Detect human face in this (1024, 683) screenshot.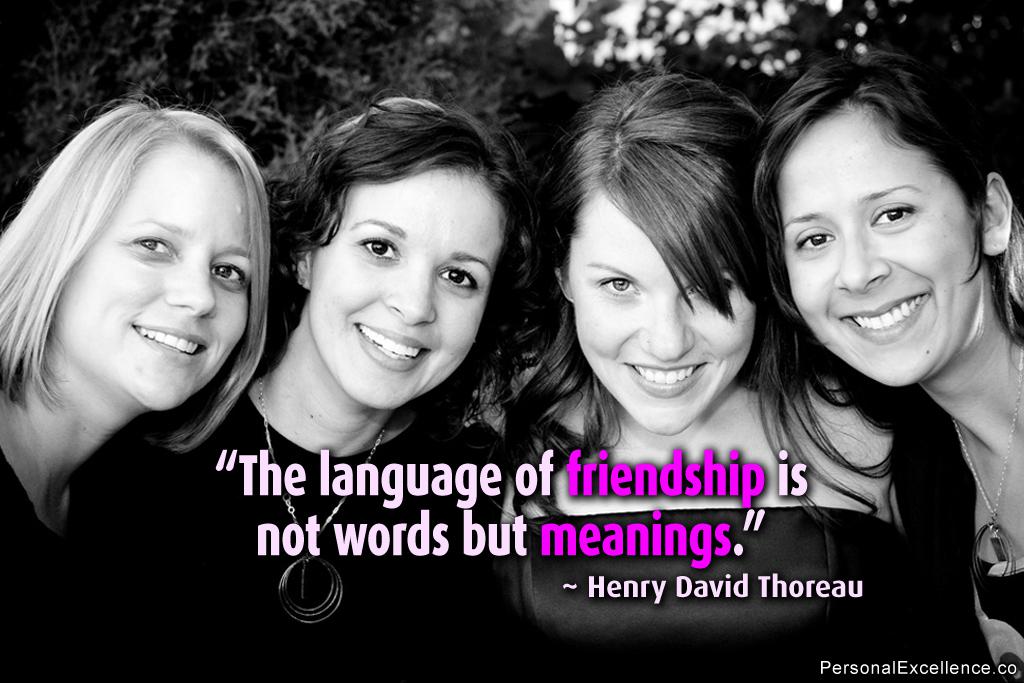
Detection: bbox=(309, 165, 503, 409).
